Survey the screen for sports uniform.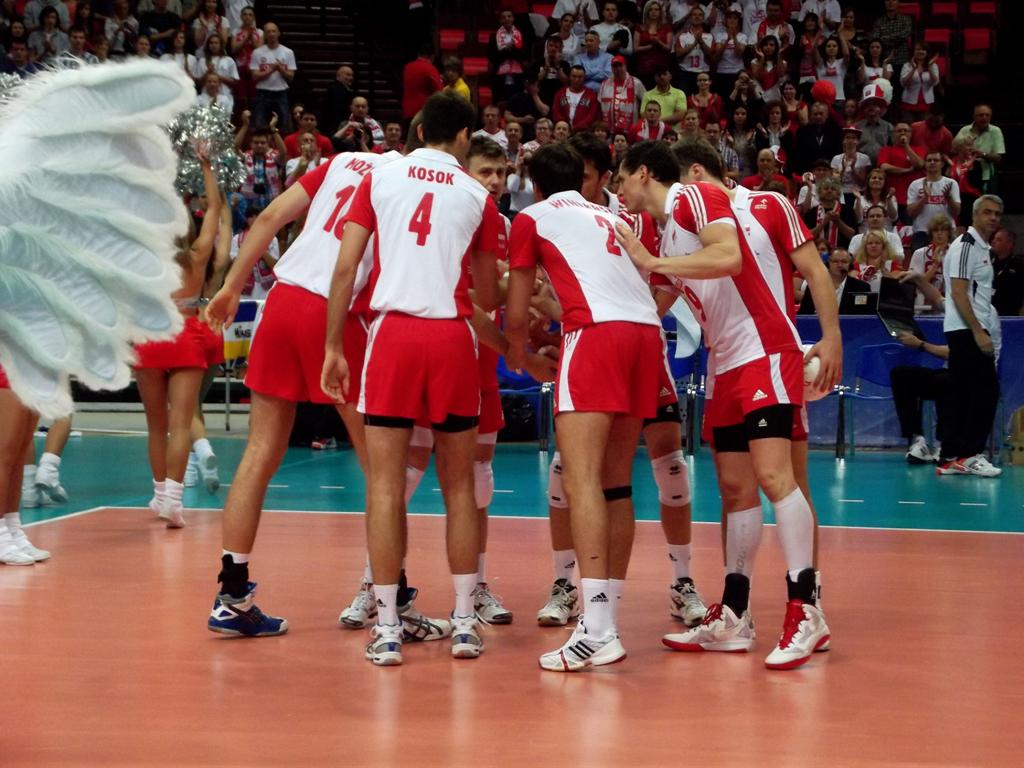
Survey found: x1=343 y1=144 x2=503 y2=431.
